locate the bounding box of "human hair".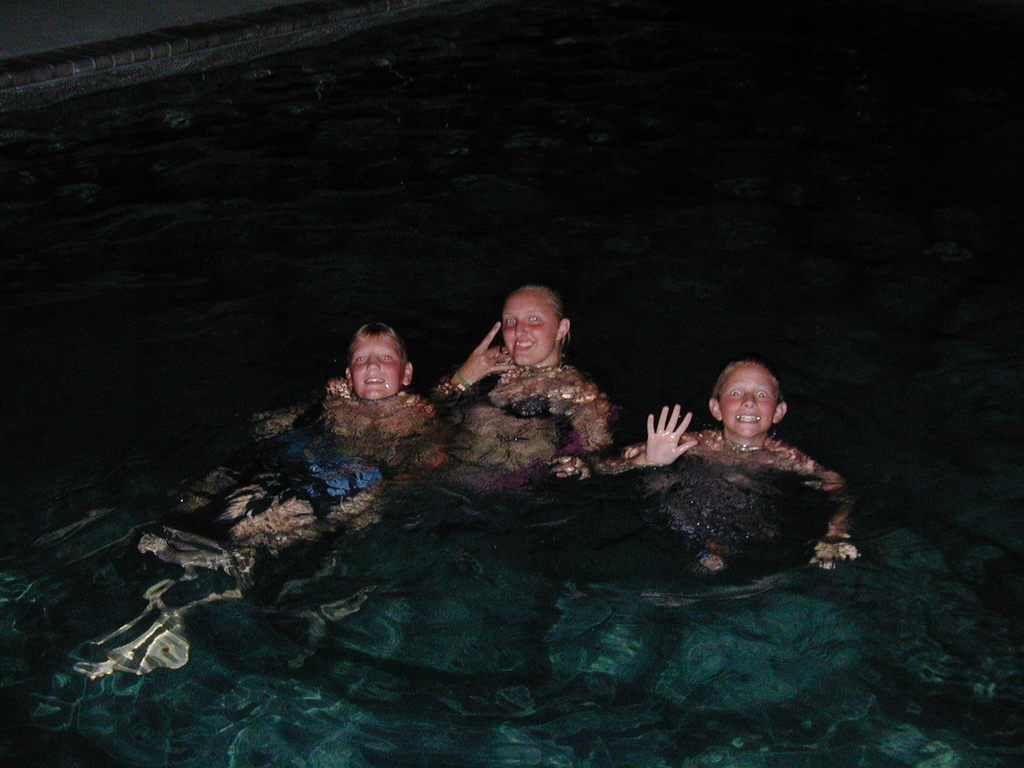
Bounding box: 346 318 410 353.
